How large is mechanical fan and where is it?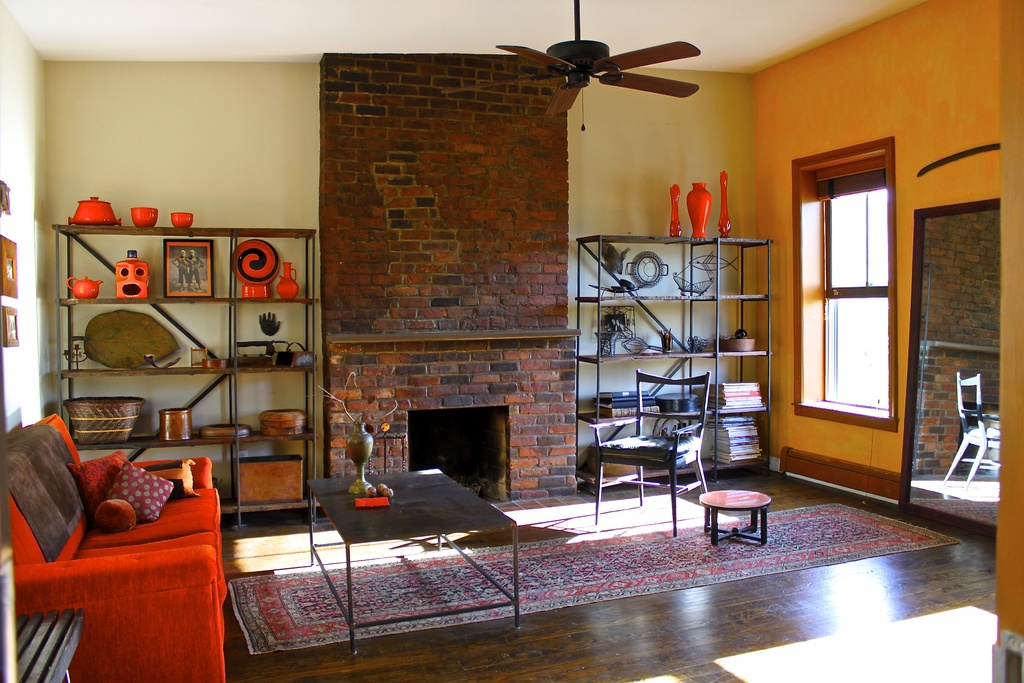
Bounding box: bbox=[472, 0, 704, 130].
